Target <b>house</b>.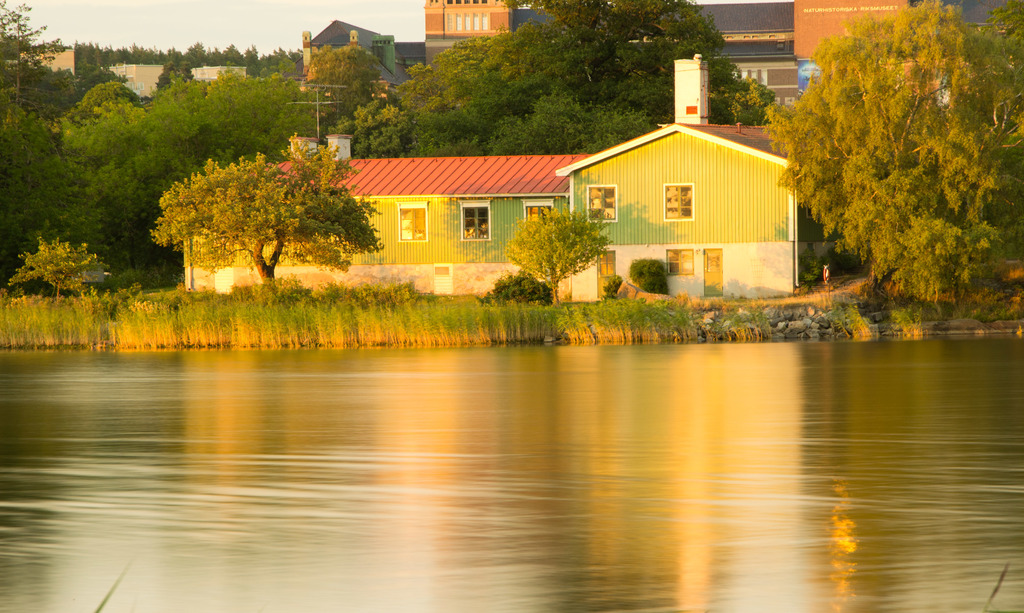
Target region: [left=810, top=0, right=948, bottom=65].
